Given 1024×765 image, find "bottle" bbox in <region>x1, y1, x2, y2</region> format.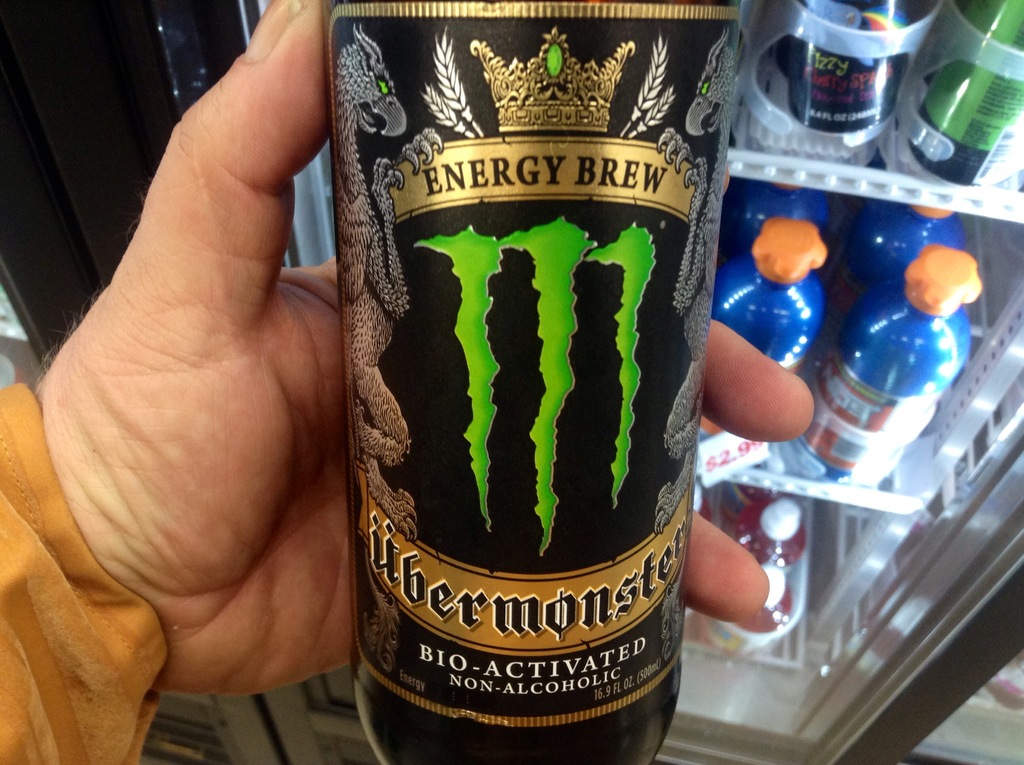
<region>717, 0, 946, 189</region>.
